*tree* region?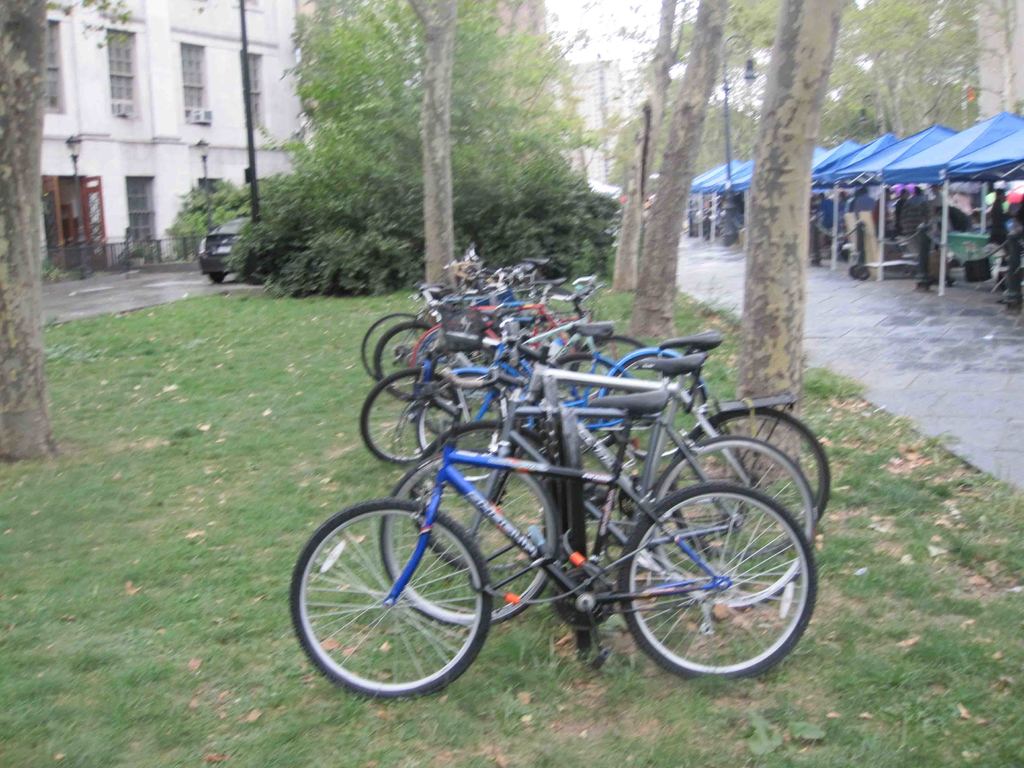
769,0,1023,467
